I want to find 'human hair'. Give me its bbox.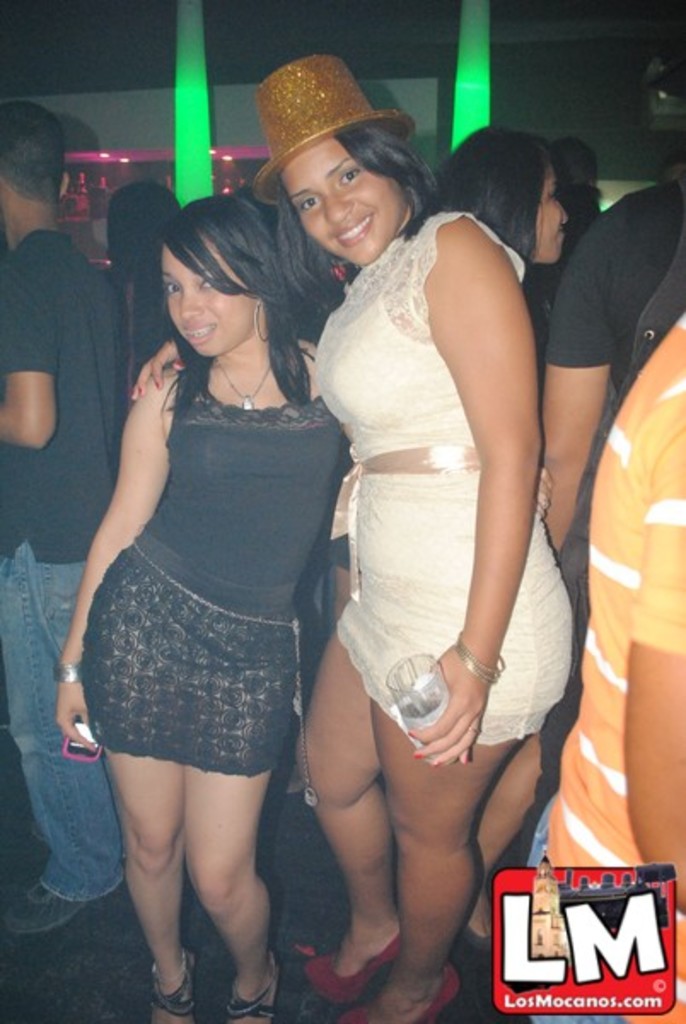
box(428, 125, 549, 271).
